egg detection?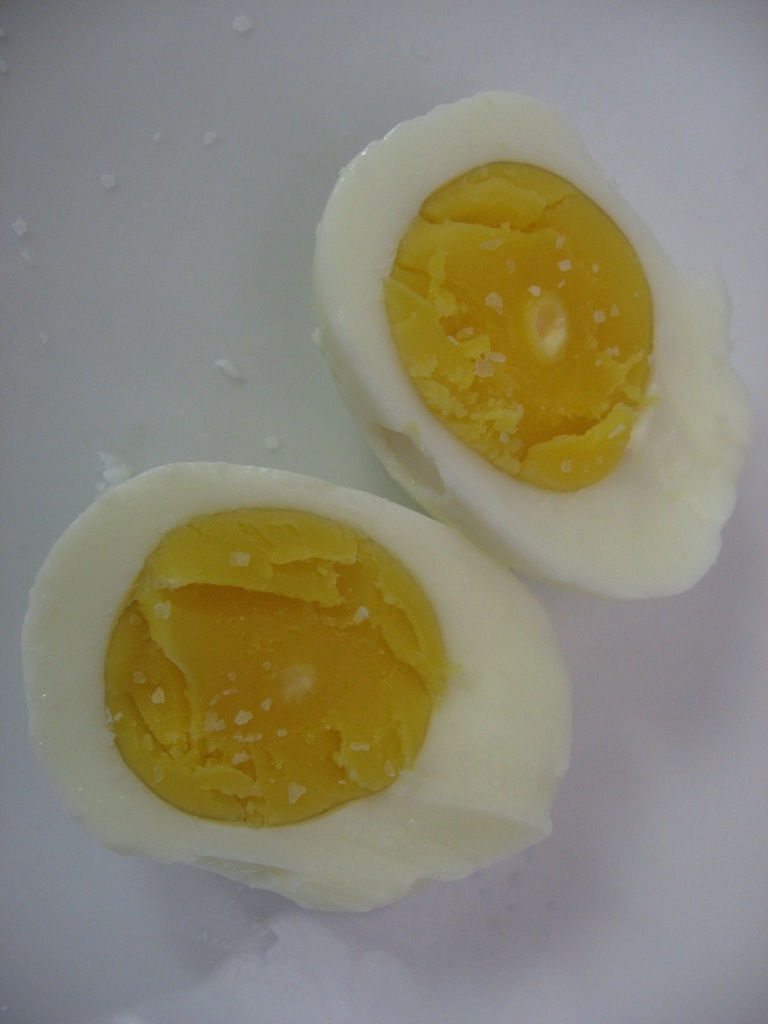
314 96 753 603
